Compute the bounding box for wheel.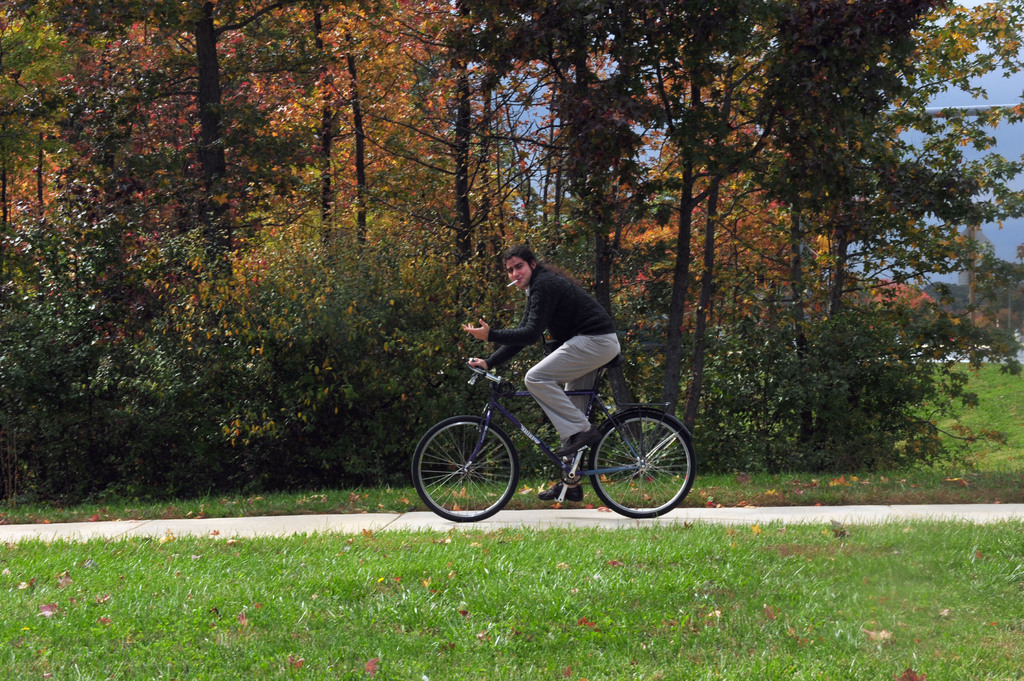
box(586, 411, 698, 518).
